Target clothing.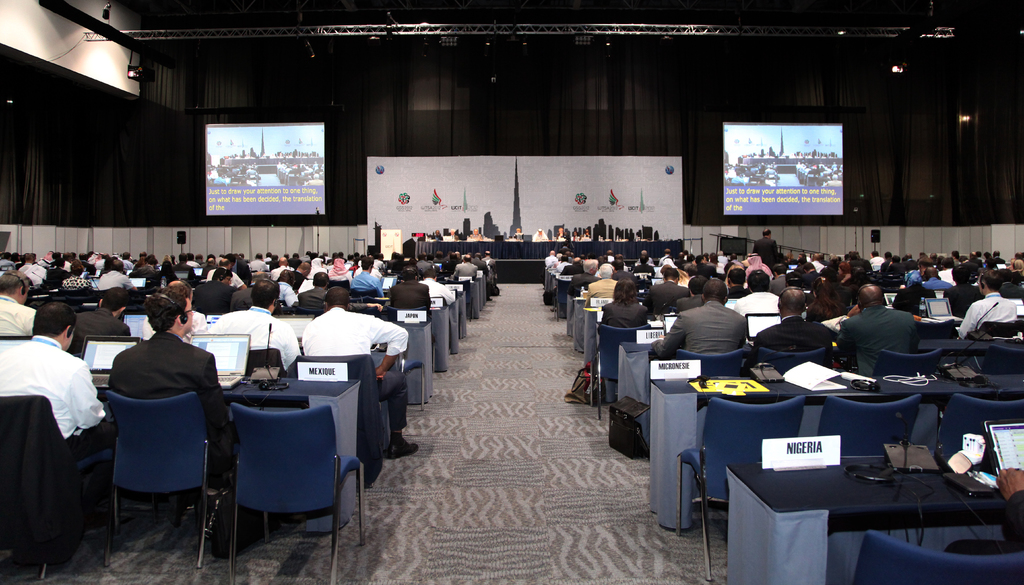
Target region: 952, 288, 1018, 336.
